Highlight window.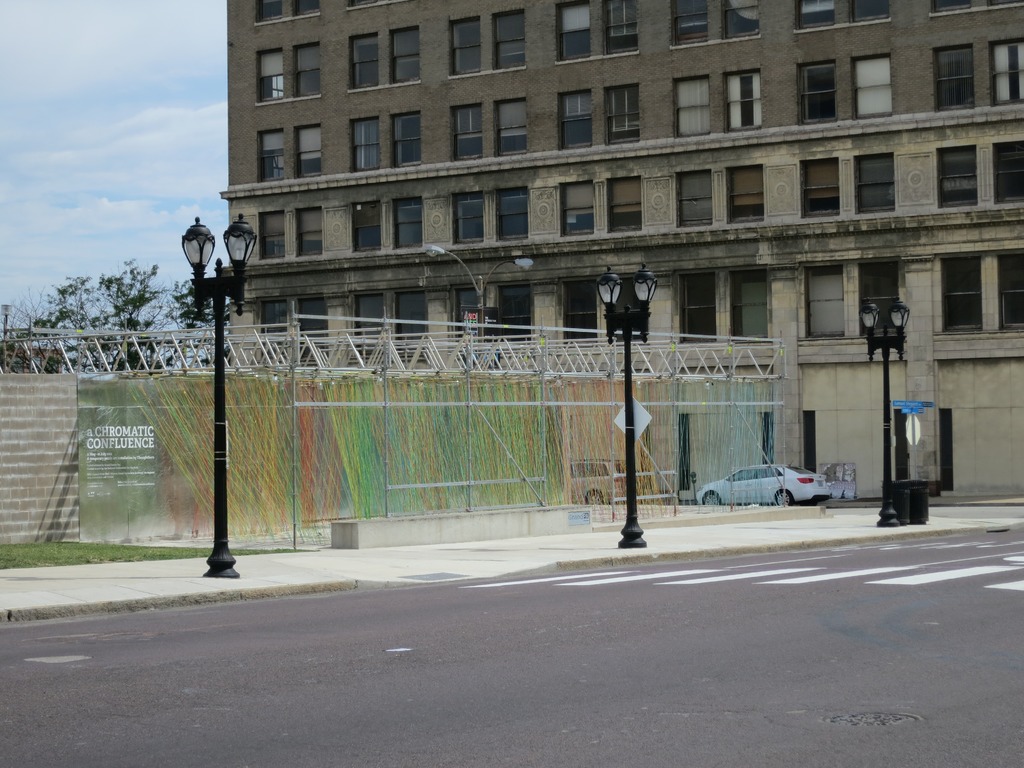
Highlighted region: x1=728, y1=270, x2=771, y2=342.
